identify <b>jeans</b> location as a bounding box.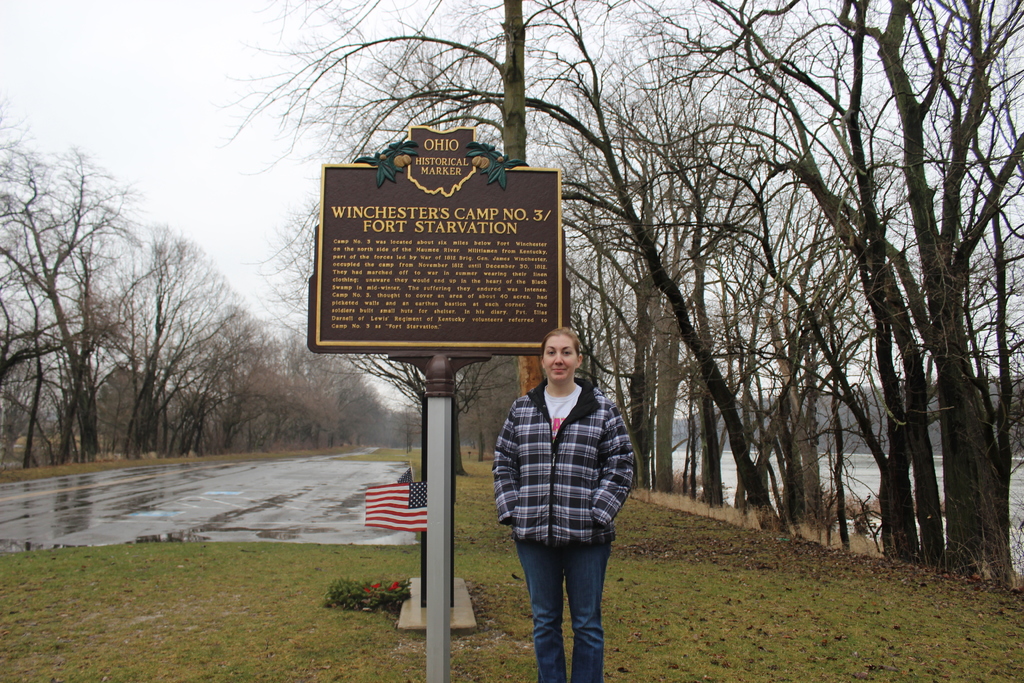
515, 538, 607, 682.
